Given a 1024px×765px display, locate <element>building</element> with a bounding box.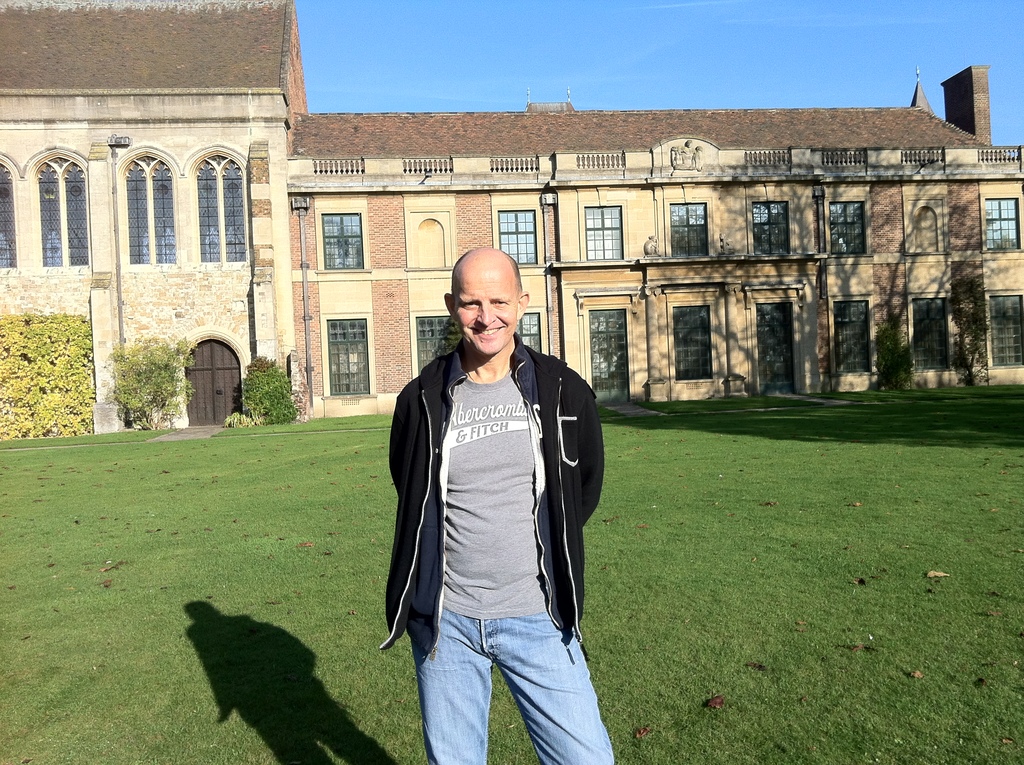
Located: [left=285, top=65, right=1023, bottom=419].
